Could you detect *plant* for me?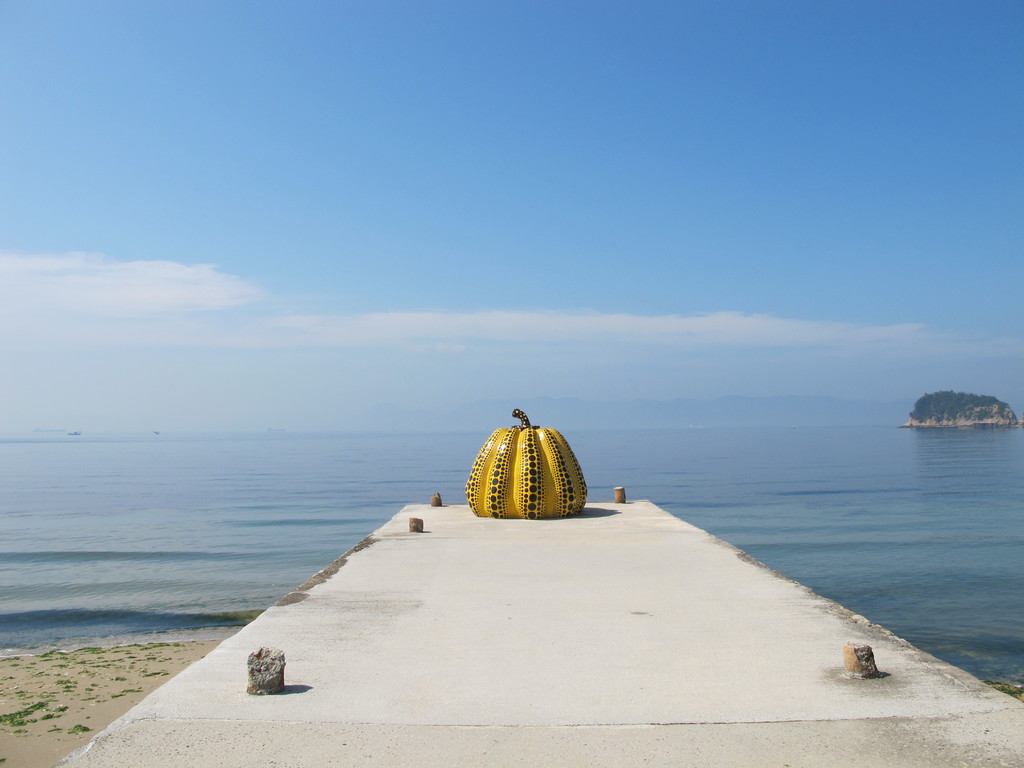
Detection result: (81,641,100,655).
